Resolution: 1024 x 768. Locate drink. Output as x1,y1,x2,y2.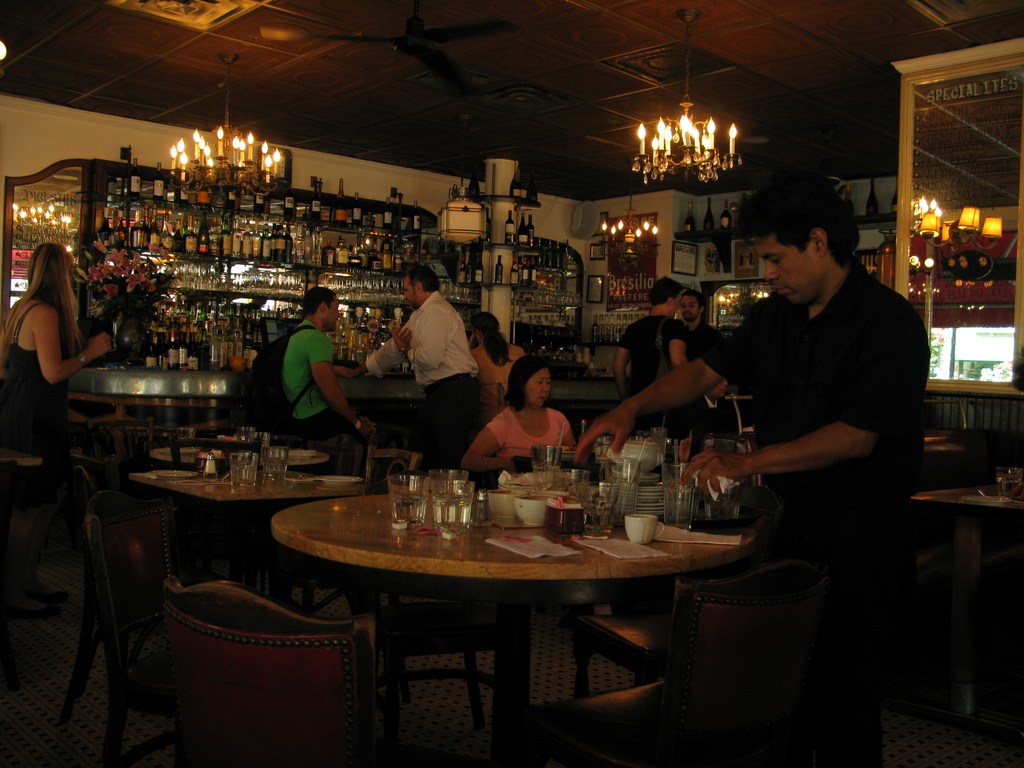
433,494,474,532.
